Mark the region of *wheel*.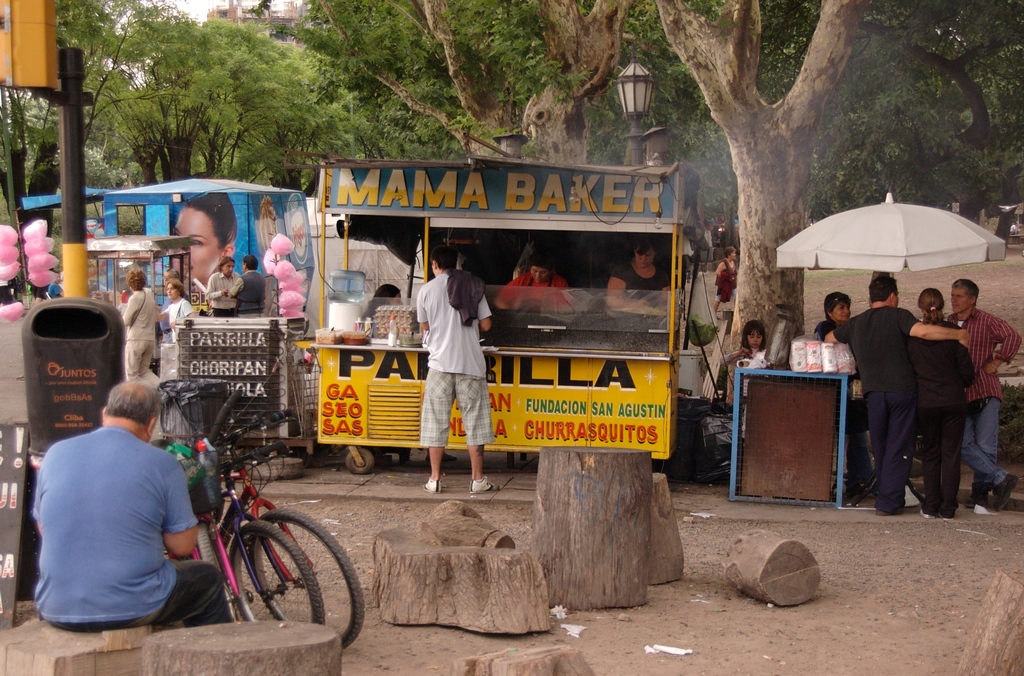
Region: box(223, 517, 329, 626).
